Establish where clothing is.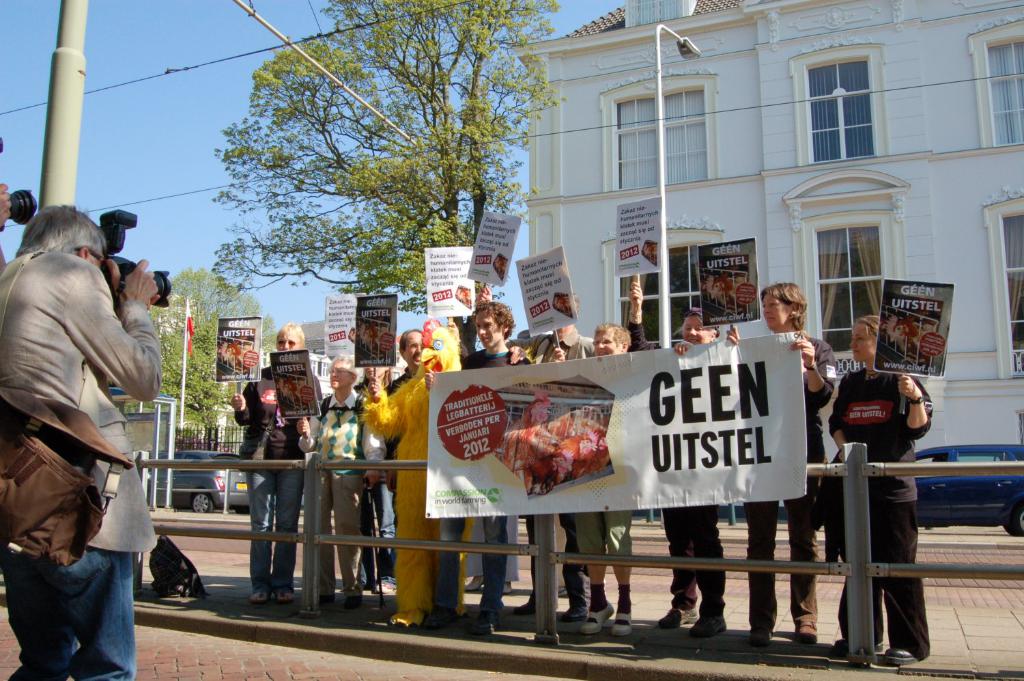
Established at (629,317,724,618).
